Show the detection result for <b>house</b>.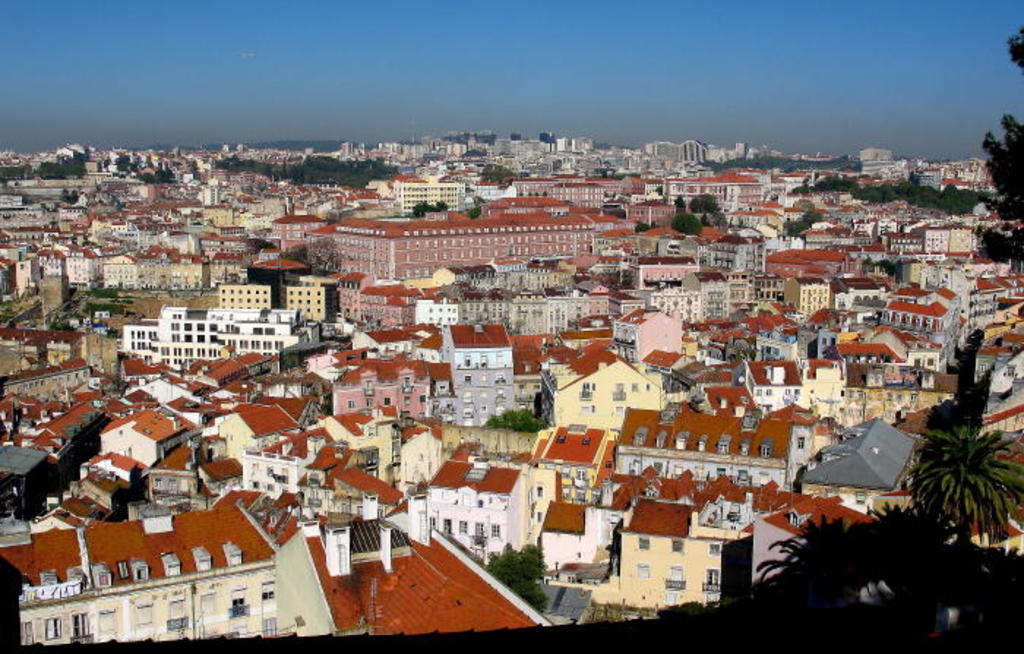
(370, 139, 462, 164).
